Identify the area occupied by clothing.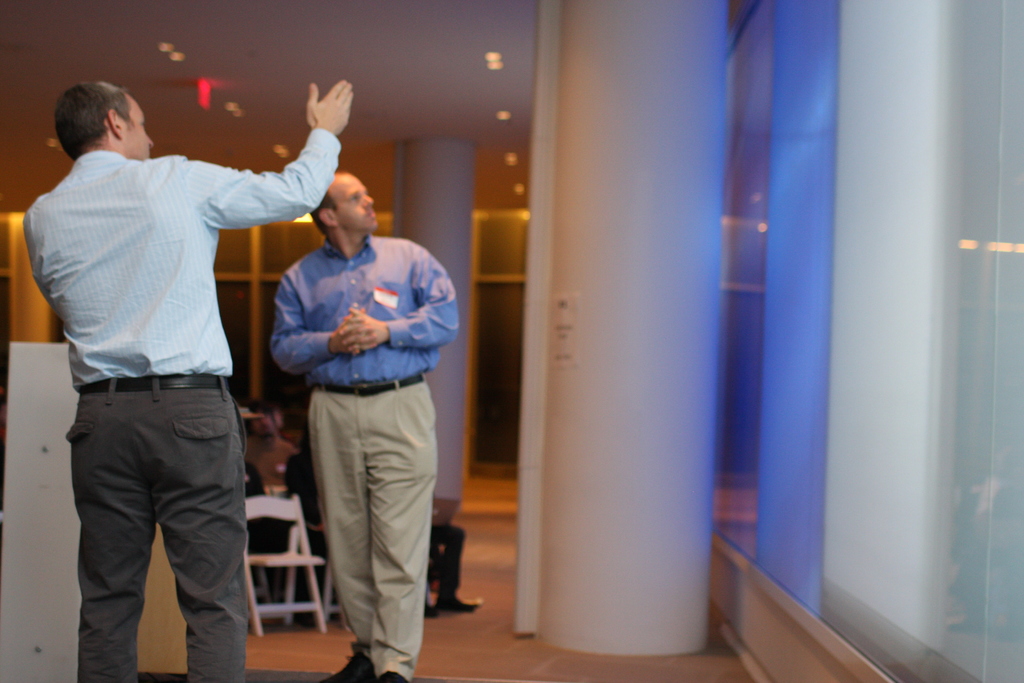
Area: (left=67, top=378, right=253, bottom=682).
